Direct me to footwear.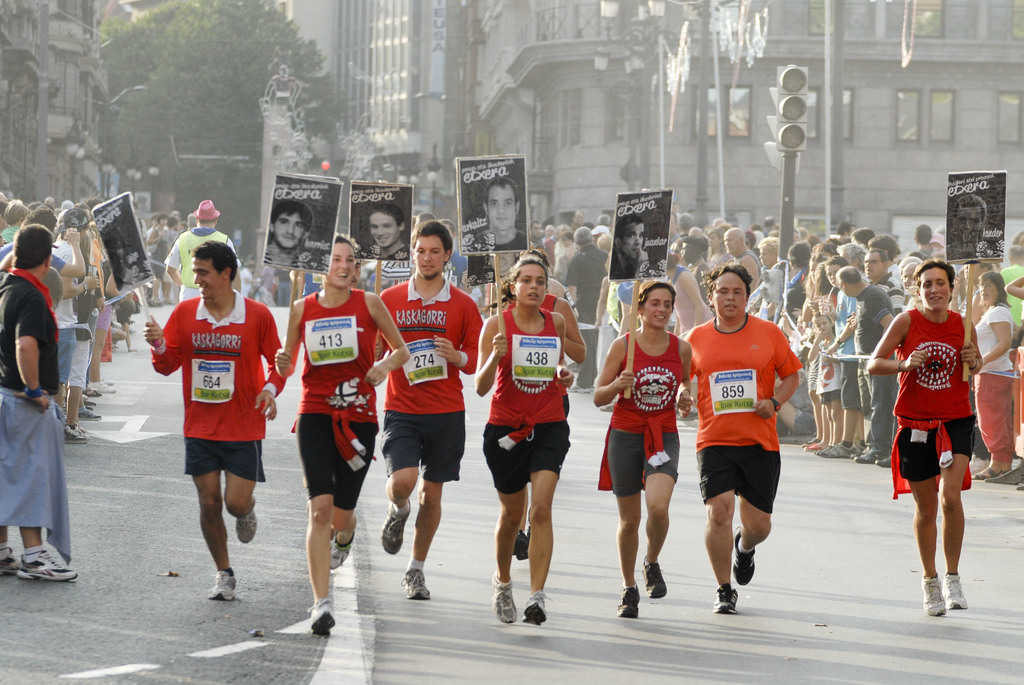
Direction: l=715, t=587, r=736, b=617.
